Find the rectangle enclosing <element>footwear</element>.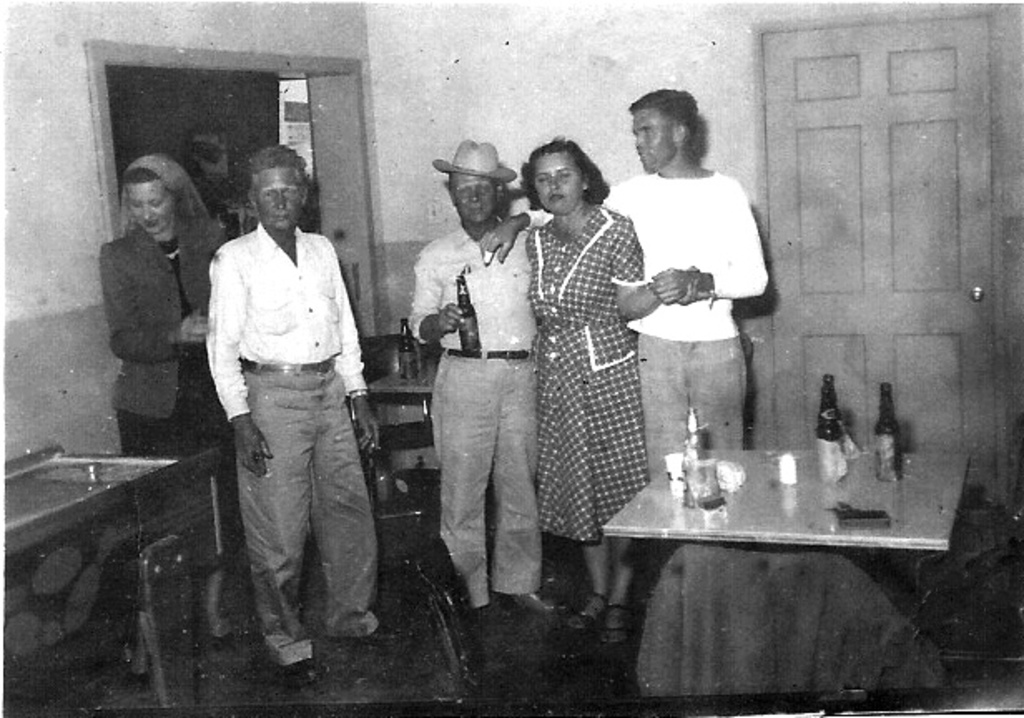
278, 657, 331, 685.
